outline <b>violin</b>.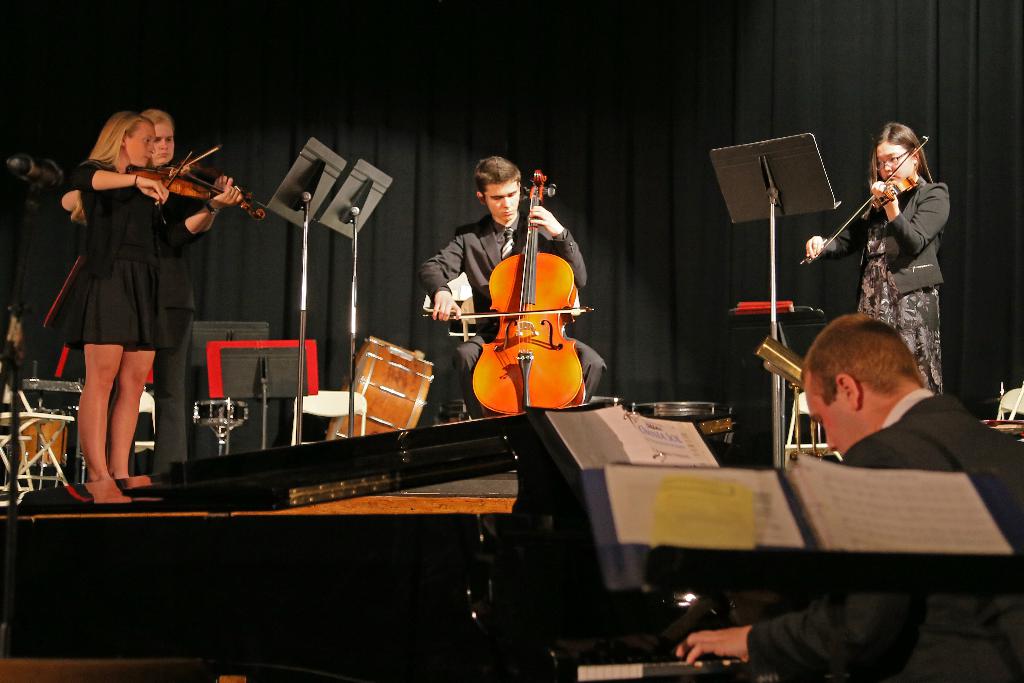
Outline: (x1=124, y1=147, x2=271, y2=220).
